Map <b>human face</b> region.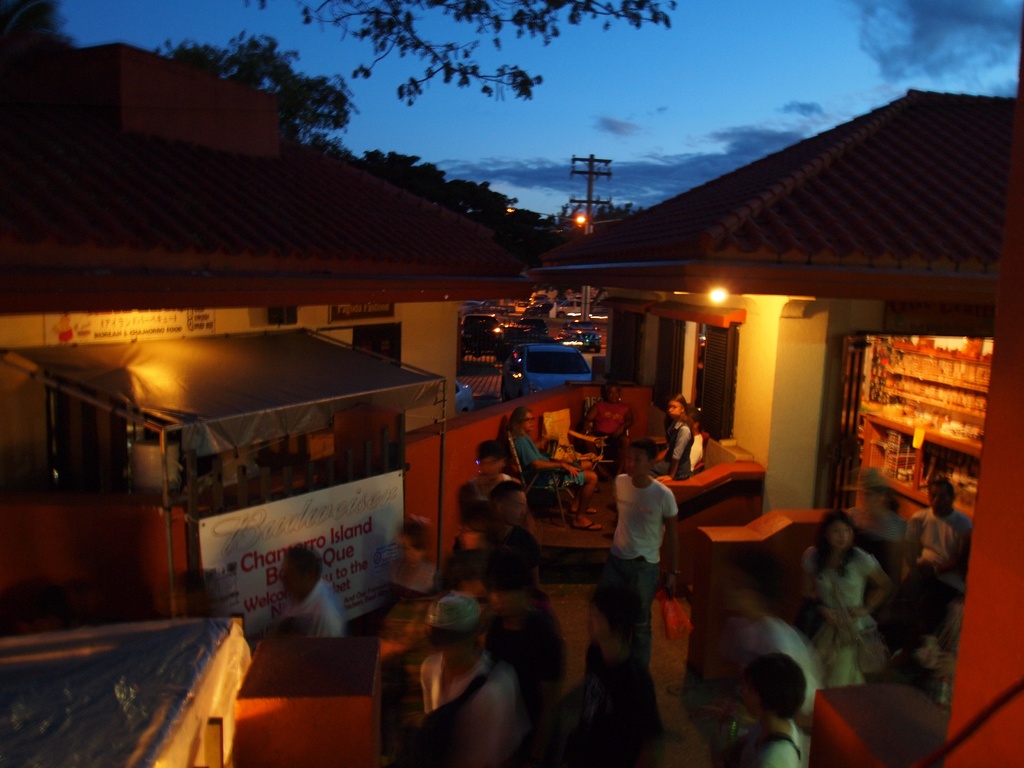
Mapped to bbox=[629, 447, 646, 479].
